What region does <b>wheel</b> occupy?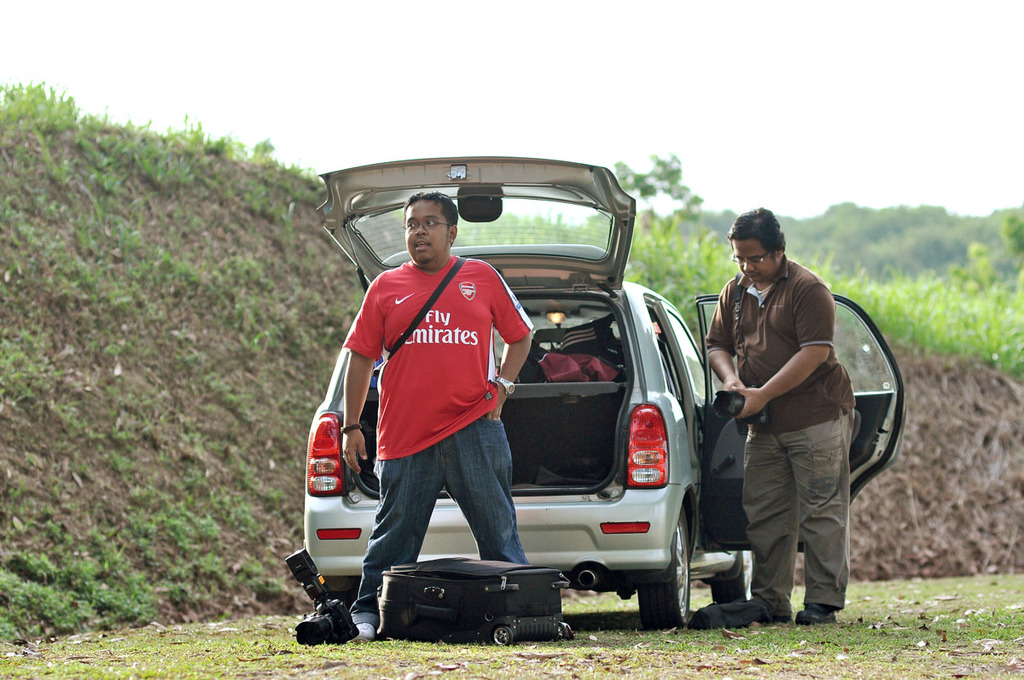
box(711, 554, 755, 604).
